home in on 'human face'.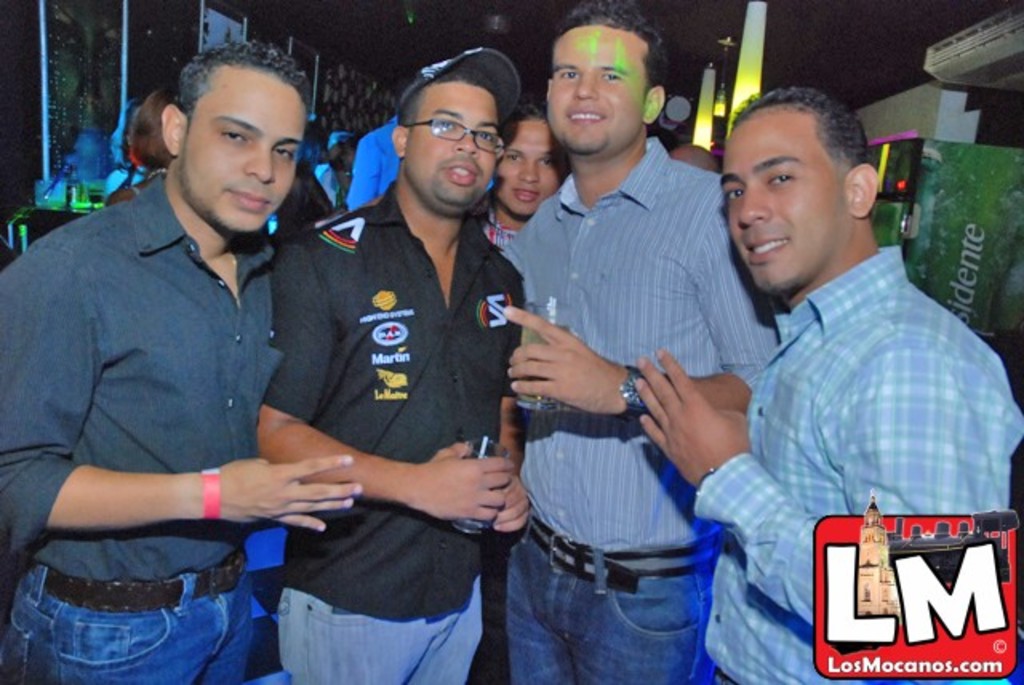
Homed in at bbox=(184, 82, 298, 234).
